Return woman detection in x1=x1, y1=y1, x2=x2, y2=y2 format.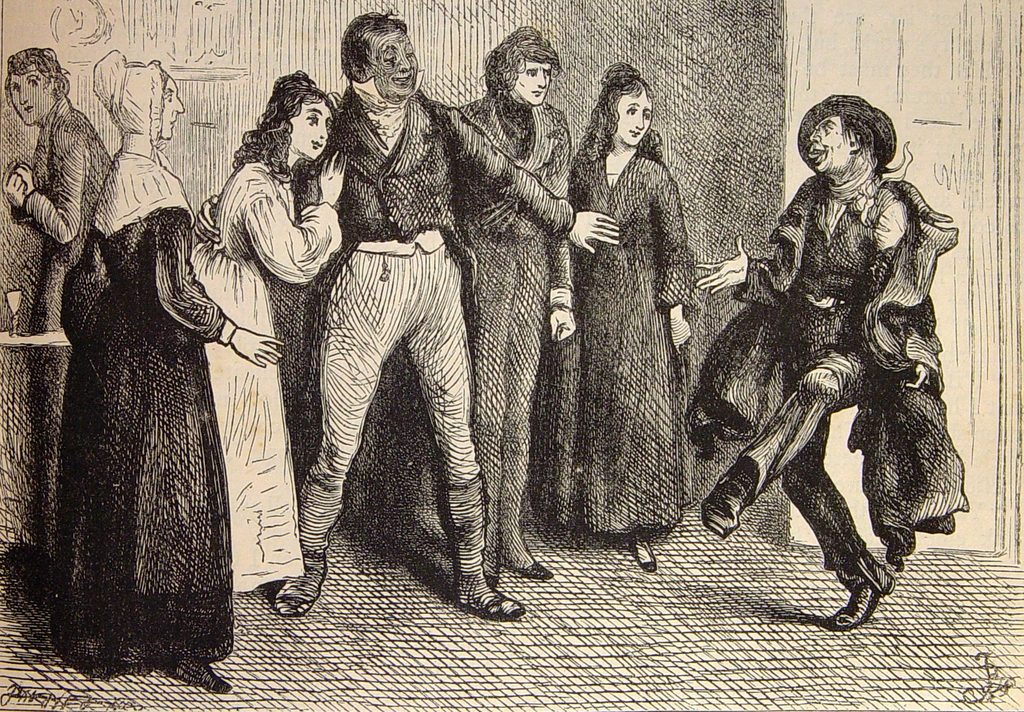
x1=50, y1=48, x2=289, y2=700.
